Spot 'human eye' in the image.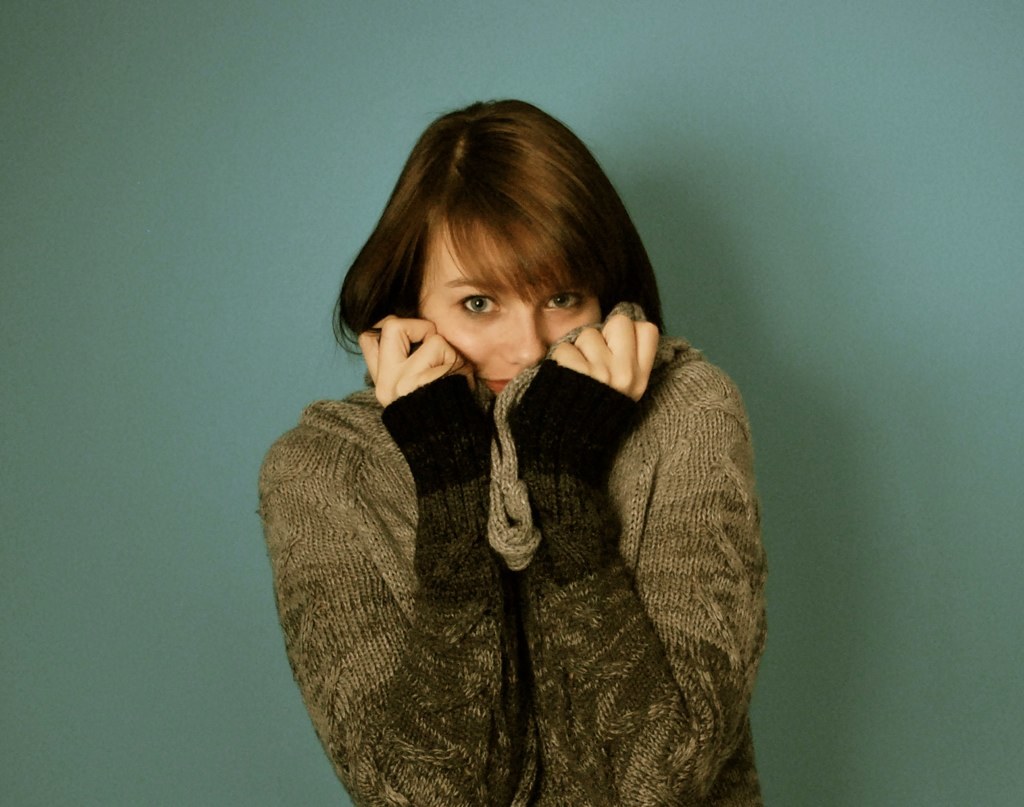
'human eye' found at rect(447, 288, 513, 322).
